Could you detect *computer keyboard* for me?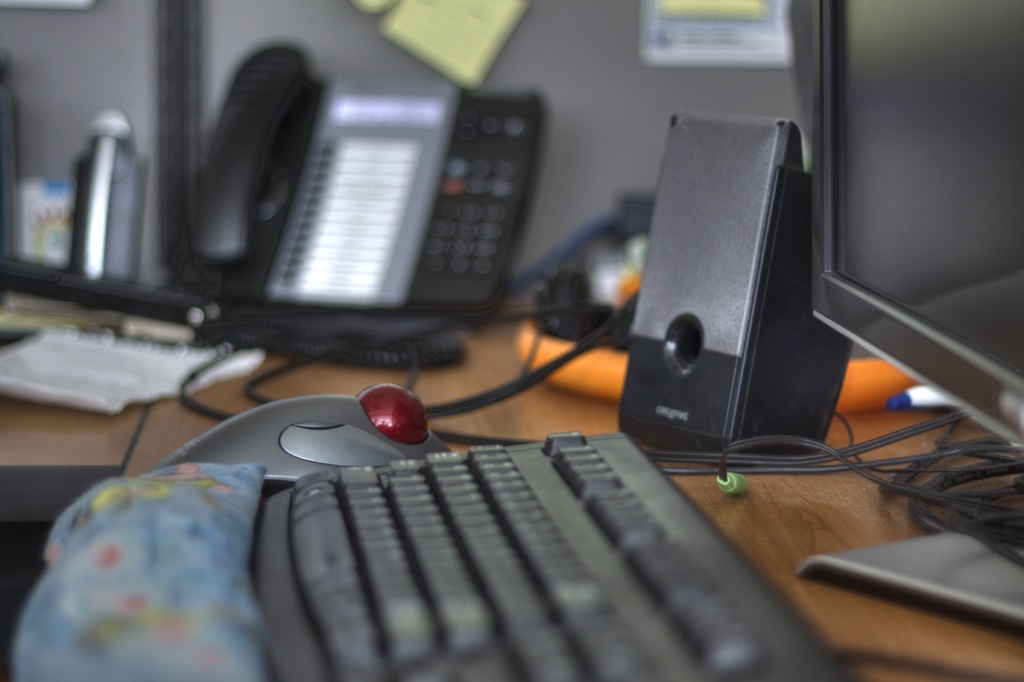
Detection result: select_region(252, 430, 870, 681).
